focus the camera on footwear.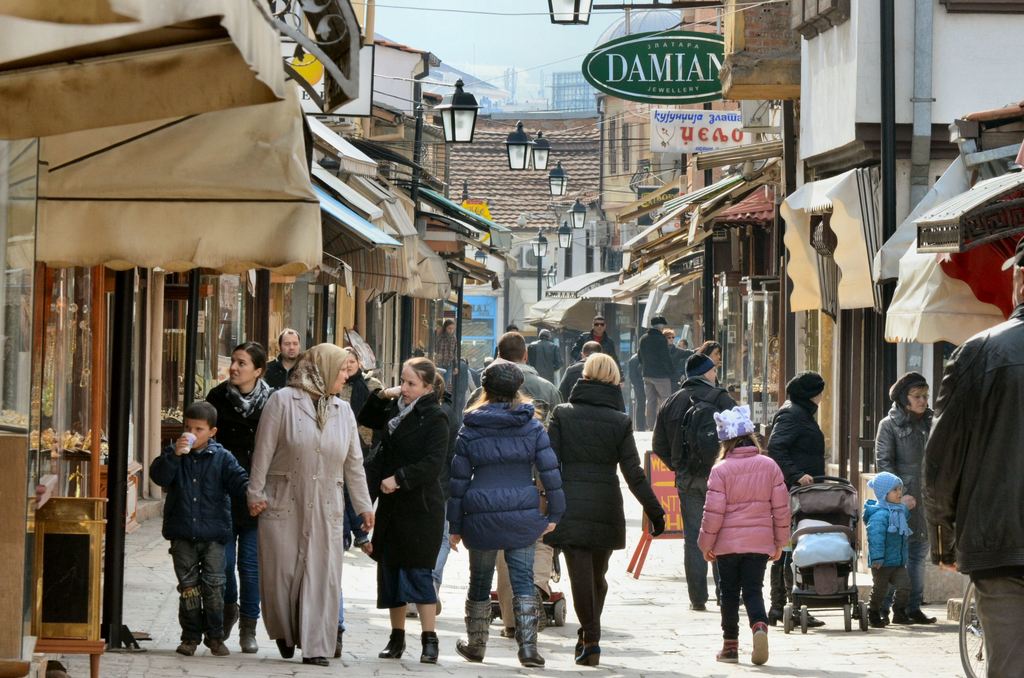
Focus region: BBox(497, 627, 517, 636).
